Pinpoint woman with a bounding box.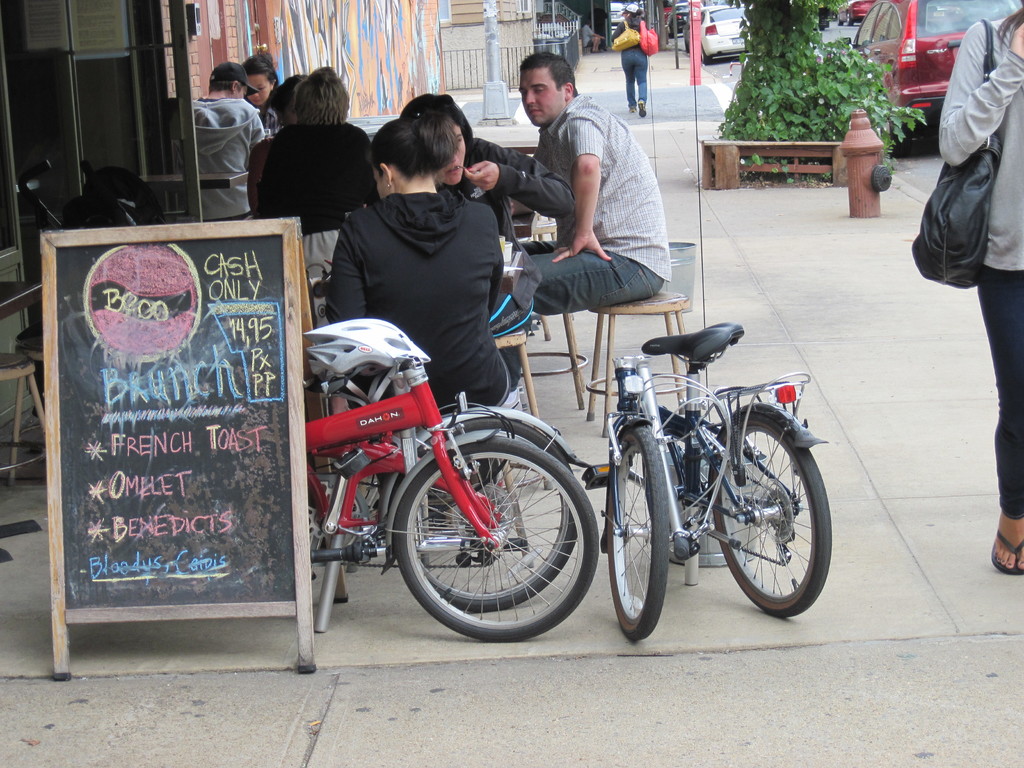
box=[394, 93, 576, 273].
